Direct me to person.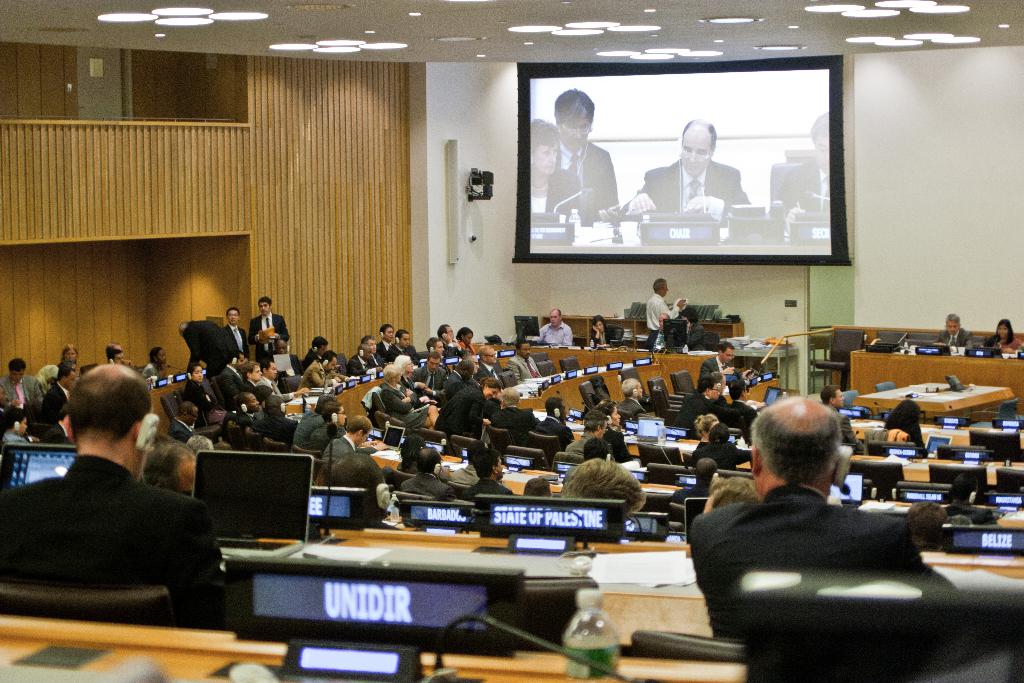
Direction: 554/89/621/224.
